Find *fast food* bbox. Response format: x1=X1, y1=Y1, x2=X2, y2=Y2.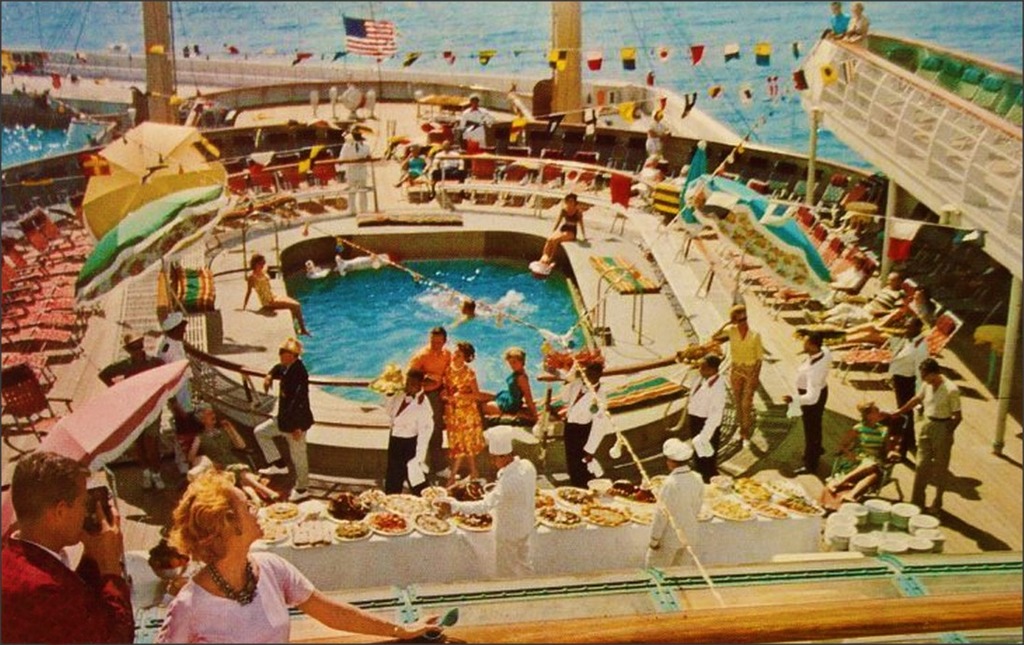
x1=458, y1=509, x2=493, y2=528.
